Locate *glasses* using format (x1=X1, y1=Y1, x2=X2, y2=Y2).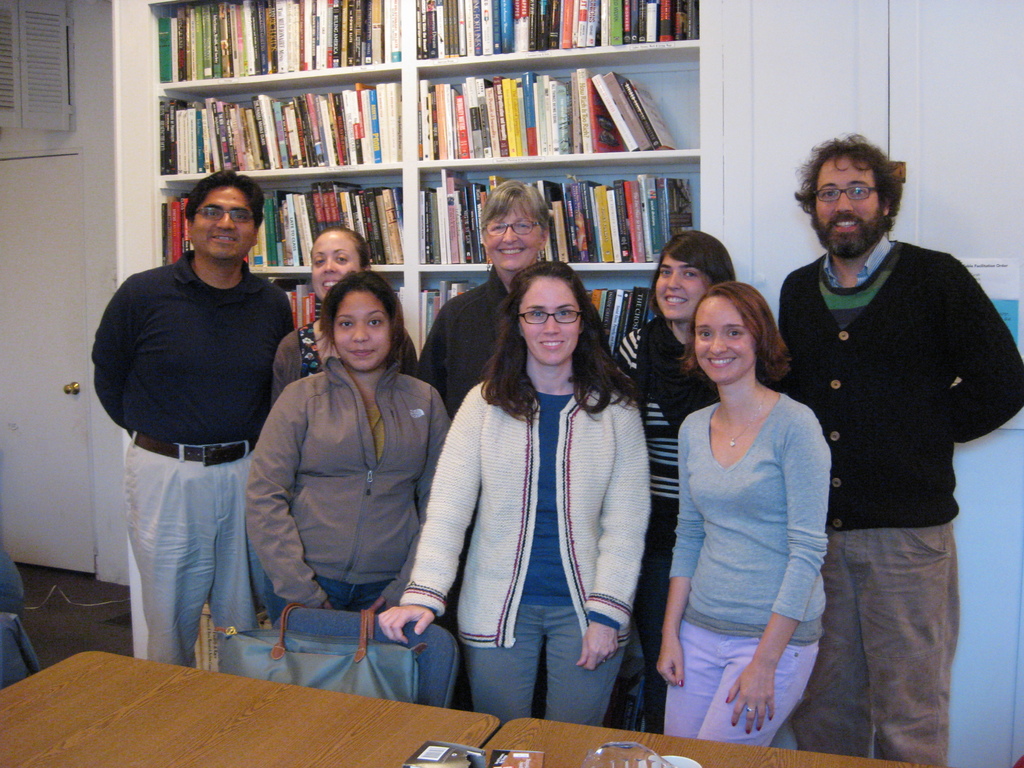
(x1=483, y1=221, x2=546, y2=239).
